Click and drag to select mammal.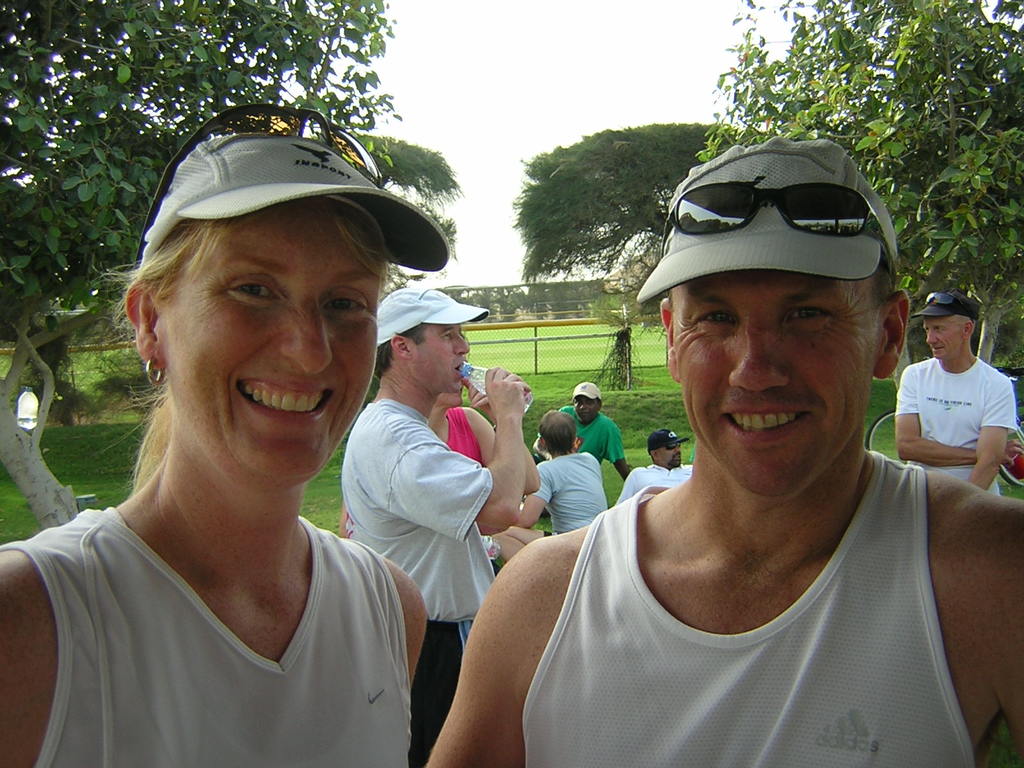
Selection: bbox=(527, 381, 629, 481).
